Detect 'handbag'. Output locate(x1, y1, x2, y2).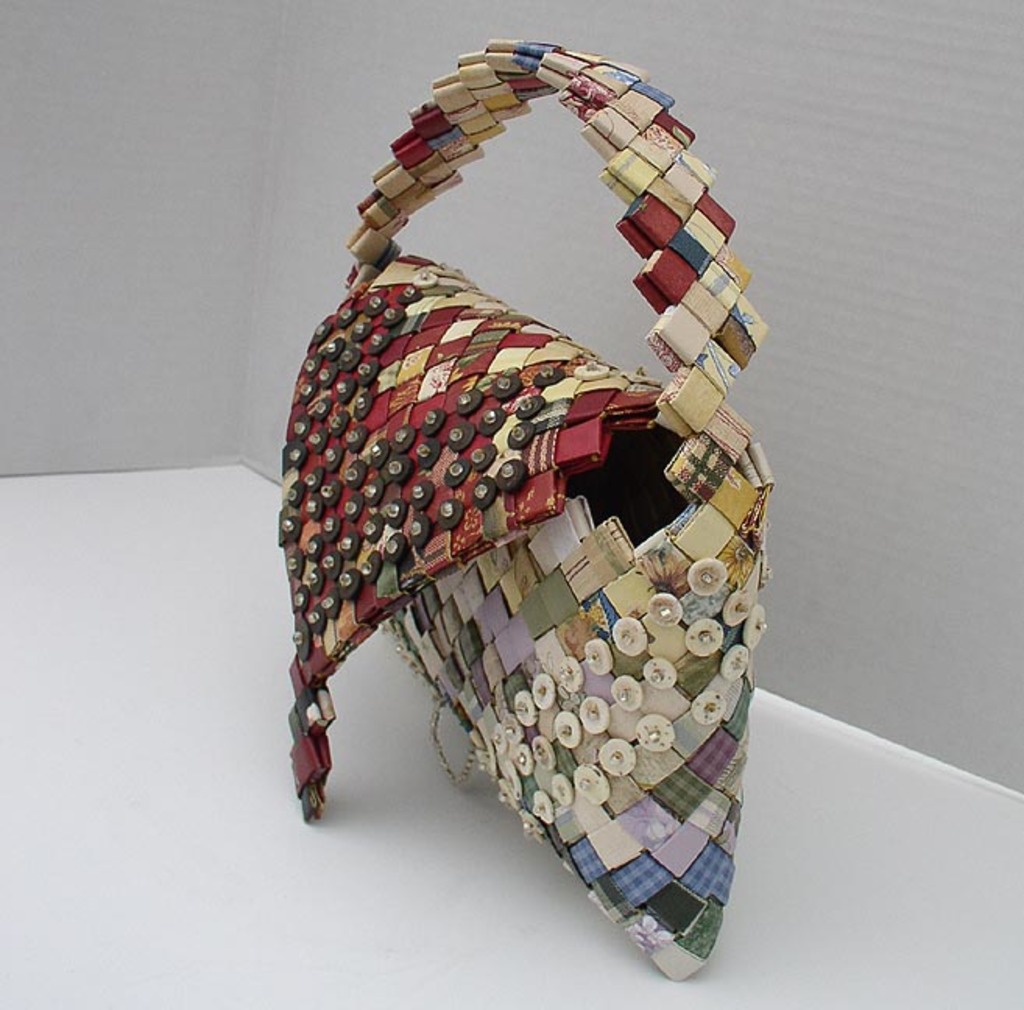
locate(277, 34, 778, 984).
